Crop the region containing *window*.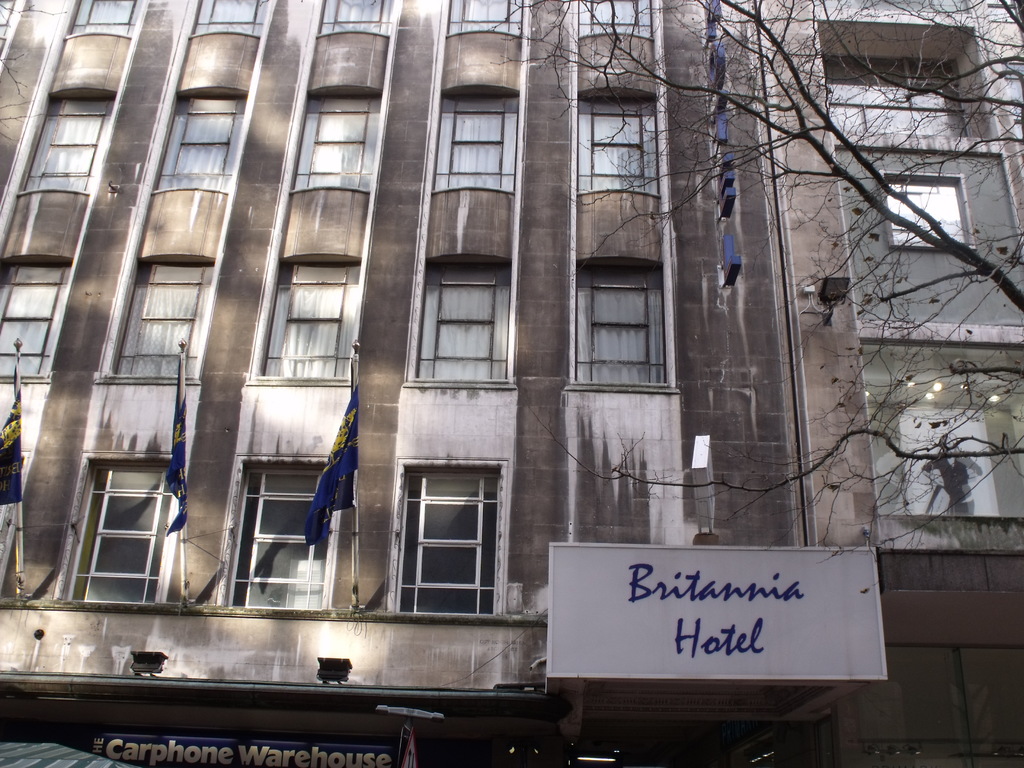
Crop region: l=434, t=85, r=515, b=193.
